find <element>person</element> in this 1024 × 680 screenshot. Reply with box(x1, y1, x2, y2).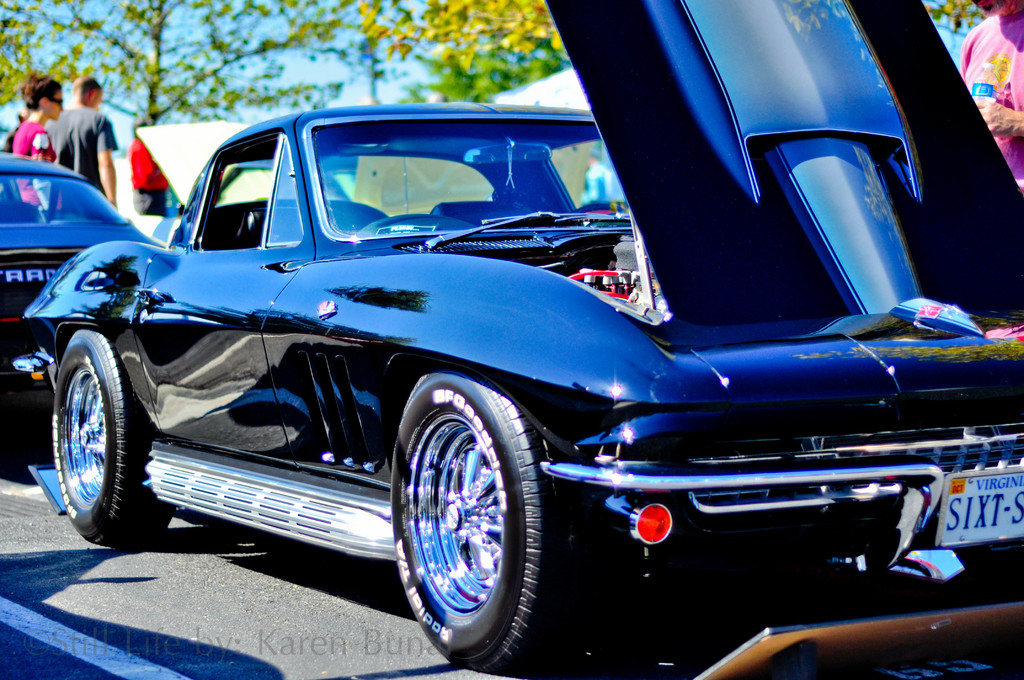
box(7, 69, 70, 210).
